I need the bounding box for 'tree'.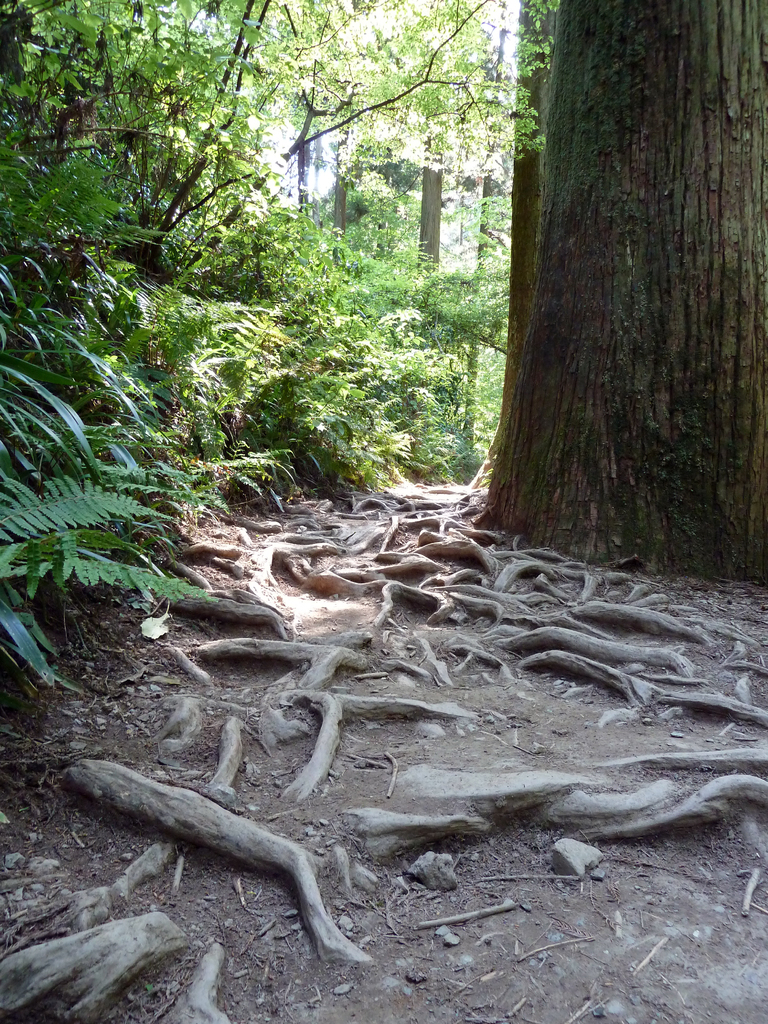
Here it is: x1=410, y1=113, x2=448, y2=273.
